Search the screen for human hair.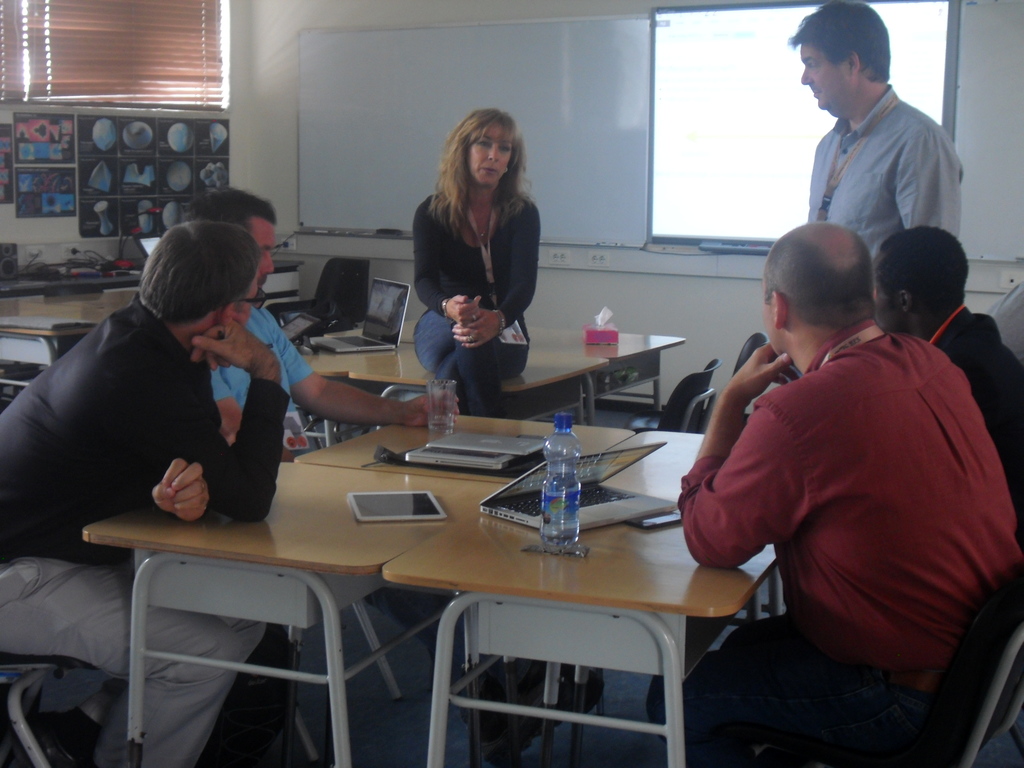
Found at {"left": 141, "top": 217, "right": 259, "bottom": 327}.
